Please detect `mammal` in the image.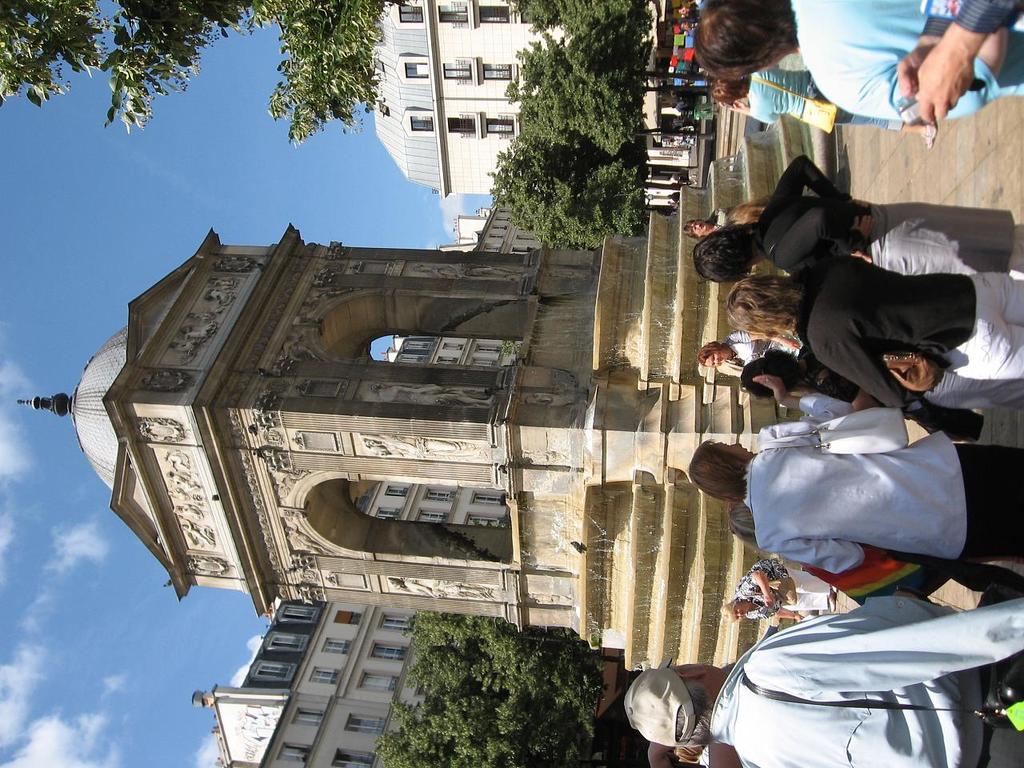
(665, 199, 677, 207).
